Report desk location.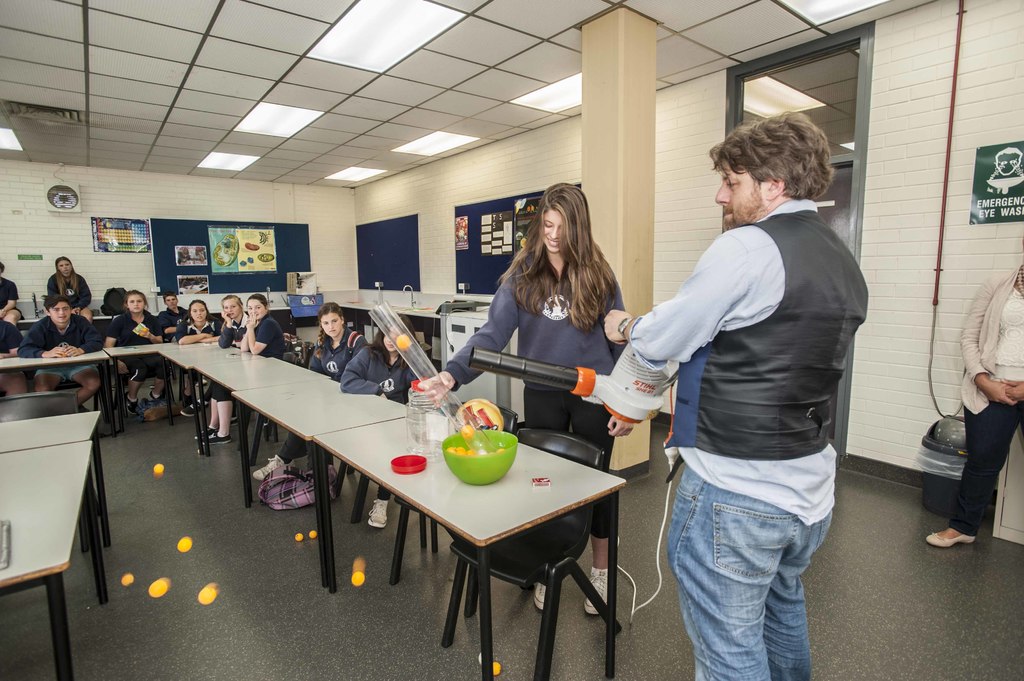
Report: l=328, t=407, r=638, b=661.
